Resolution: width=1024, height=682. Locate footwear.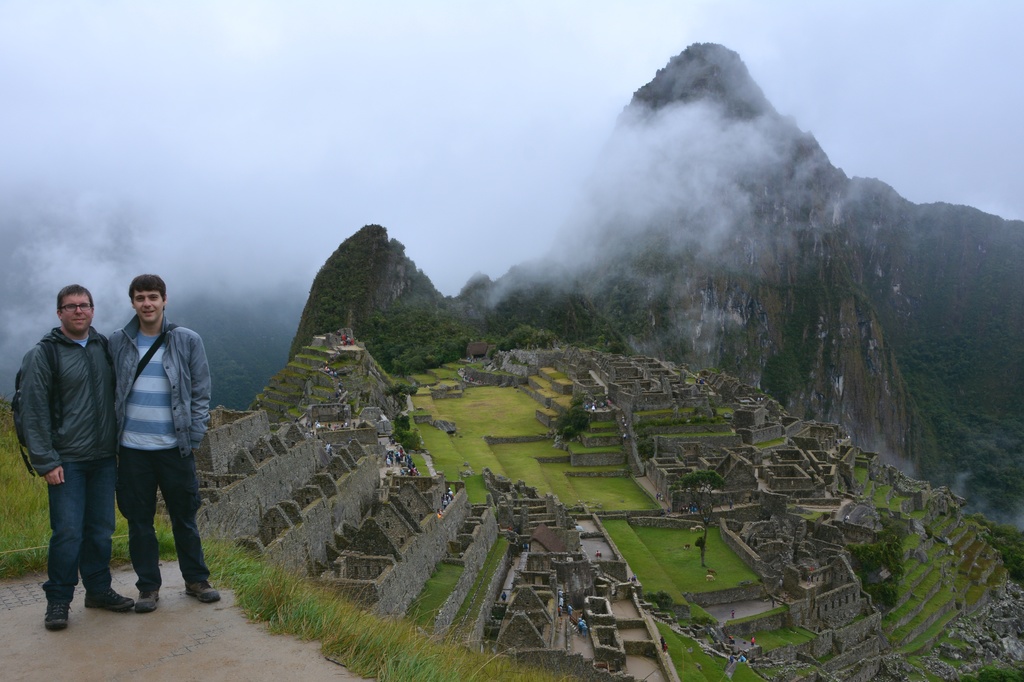
x1=45, y1=599, x2=77, y2=630.
